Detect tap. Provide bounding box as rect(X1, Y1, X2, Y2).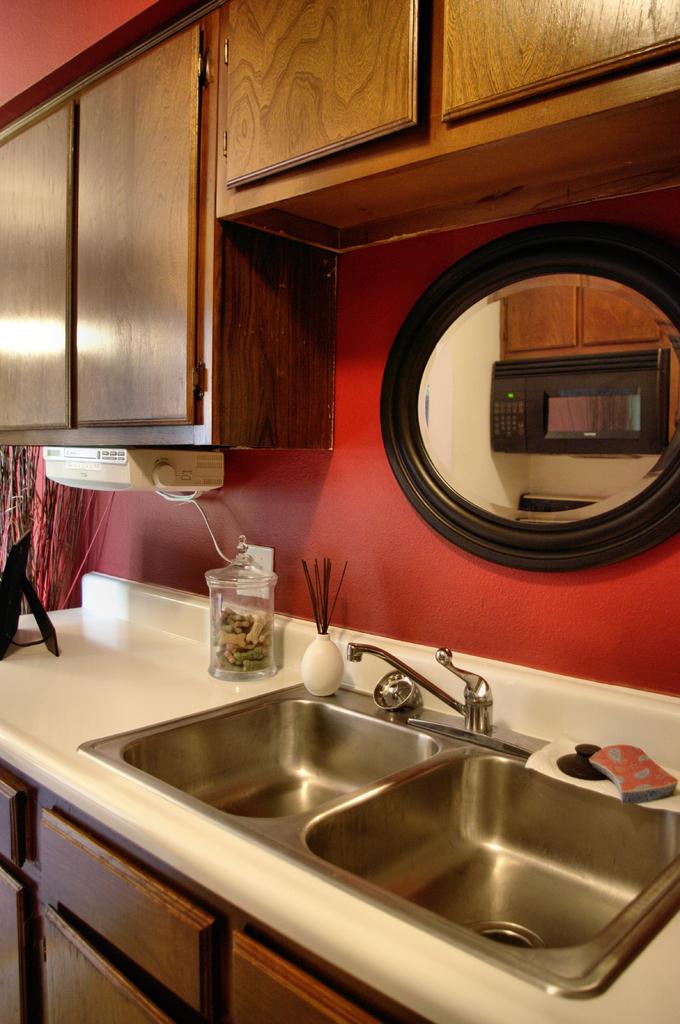
rect(346, 641, 543, 774).
